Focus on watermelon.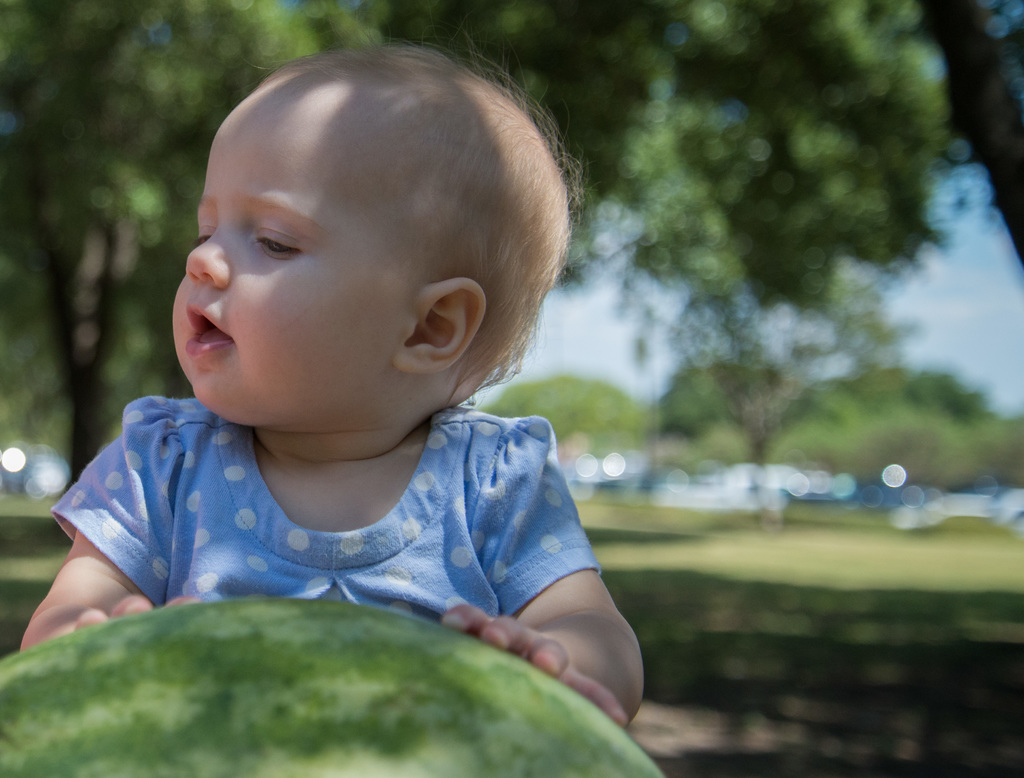
Focused at <box>0,595,665,777</box>.
